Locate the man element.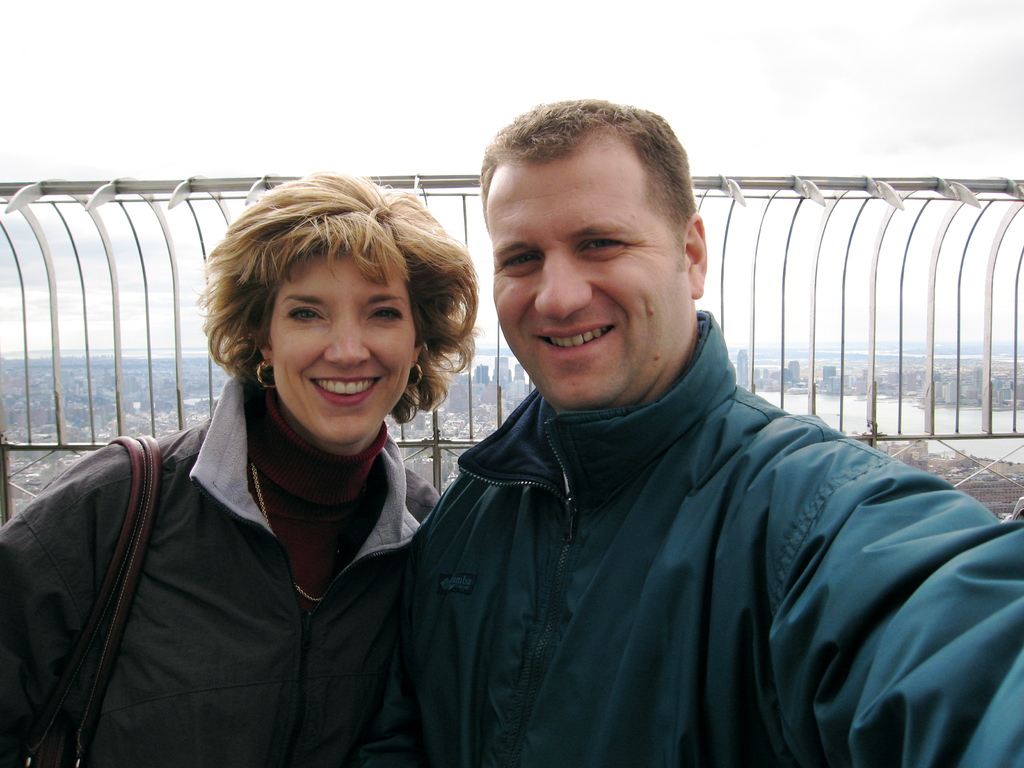
Element bbox: bbox=(395, 98, 1023, 767).
